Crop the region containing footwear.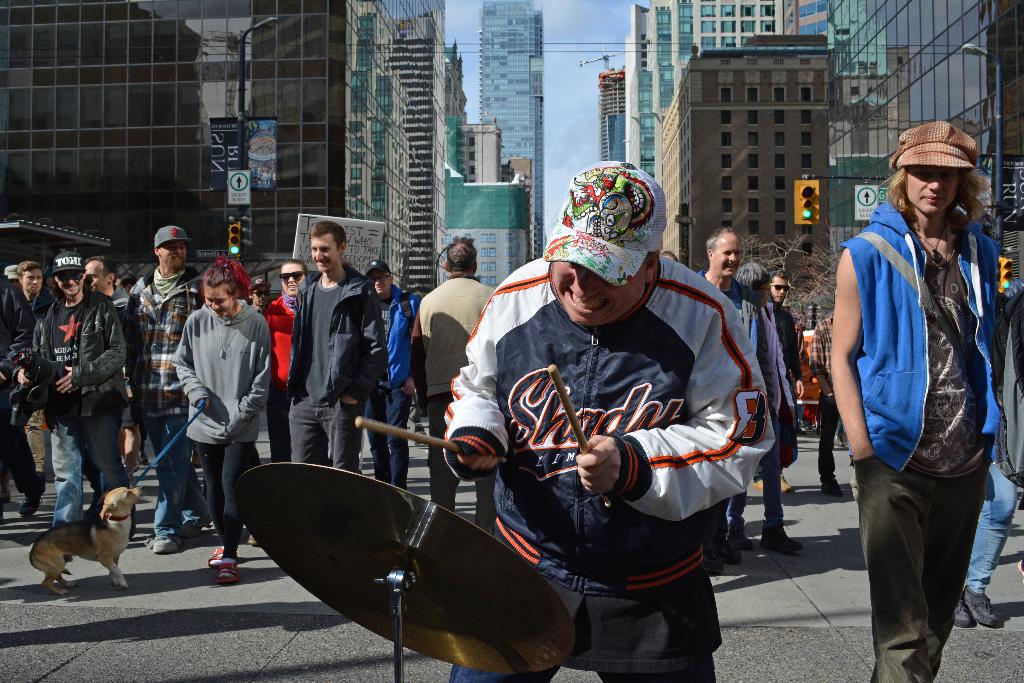
Crop region: <bbox>822, 479, 845, 499</bbox>.
